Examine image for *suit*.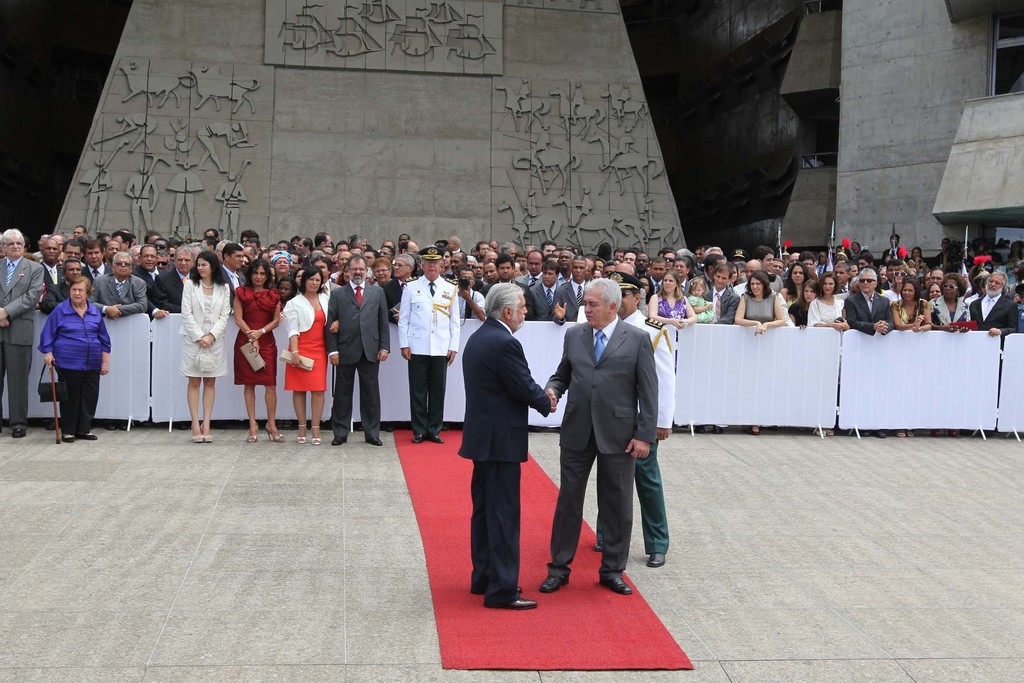
Examination result: pyautogui.locateOnScreen(842, 290, 895, 340).
